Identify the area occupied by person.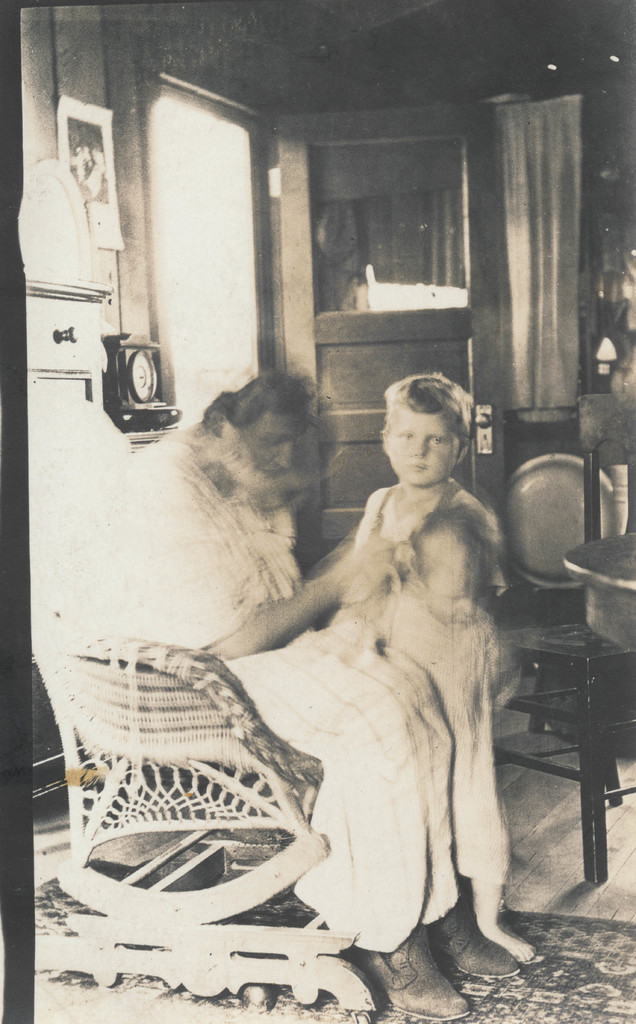
Area: <bbox>315, 365, 535, 964</bbox>.
